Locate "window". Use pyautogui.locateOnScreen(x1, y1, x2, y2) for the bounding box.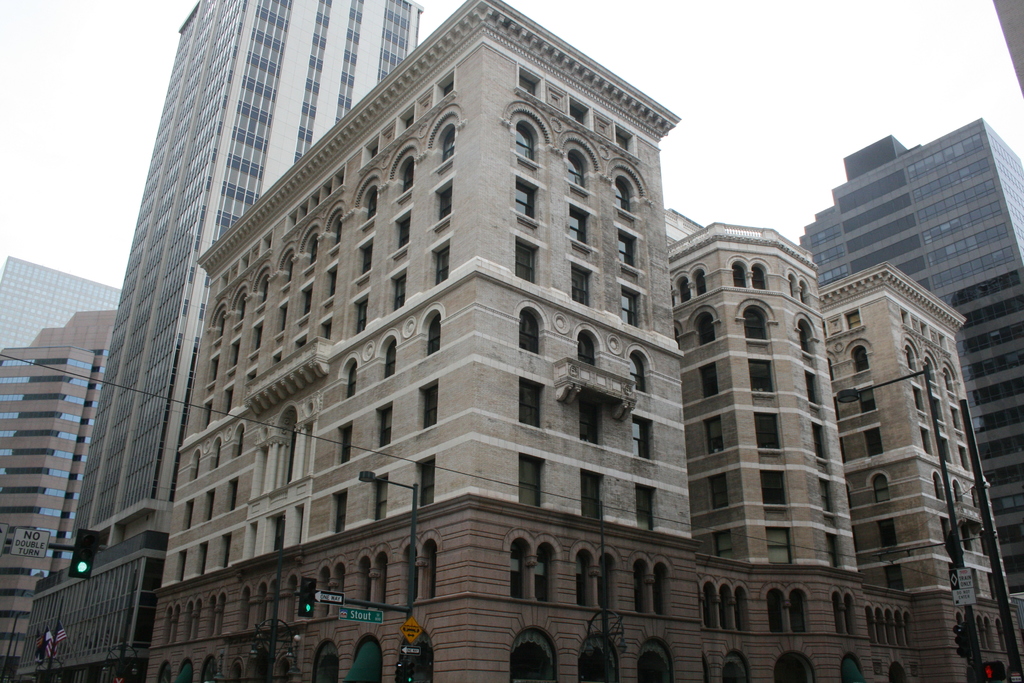
pyautogui.locateOnScreen(515, 115, 536, 160).
